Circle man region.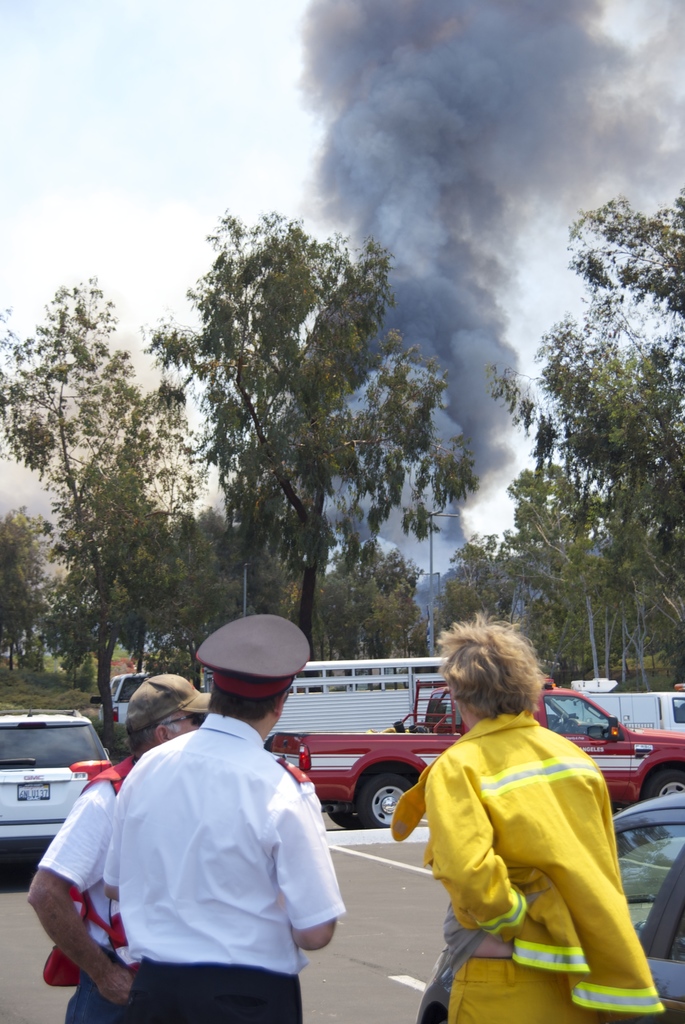
Region: bbox=[24, 669, 218, 1023].
